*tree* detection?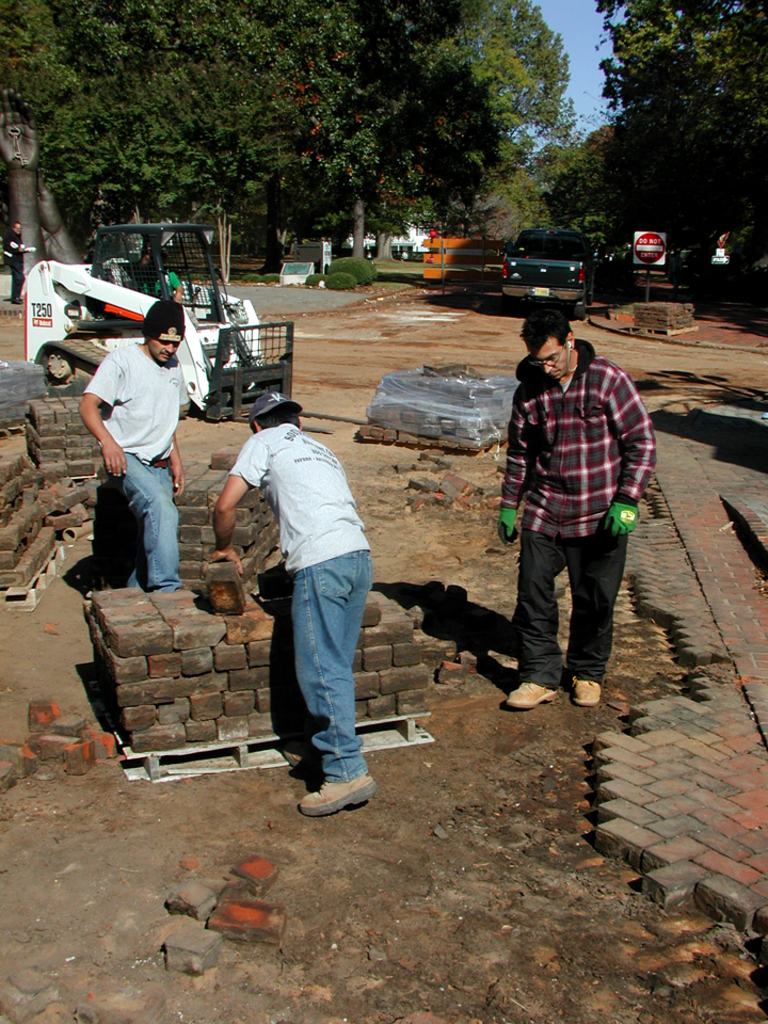
crop(586, 130, 623, 146)
